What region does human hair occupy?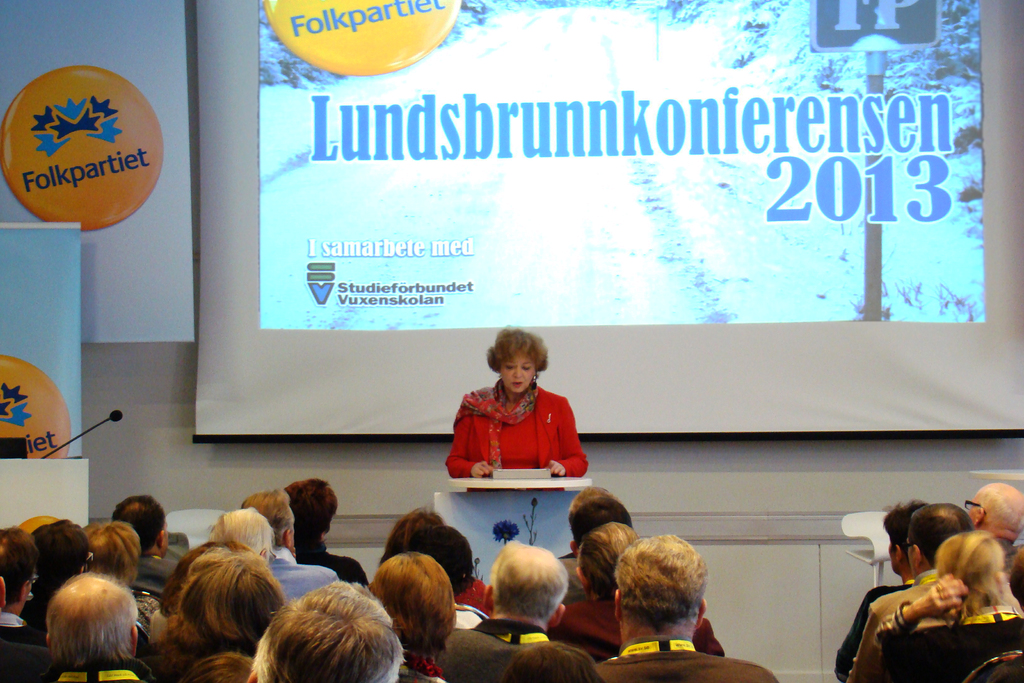
rect(568, 486, 614, 515).
